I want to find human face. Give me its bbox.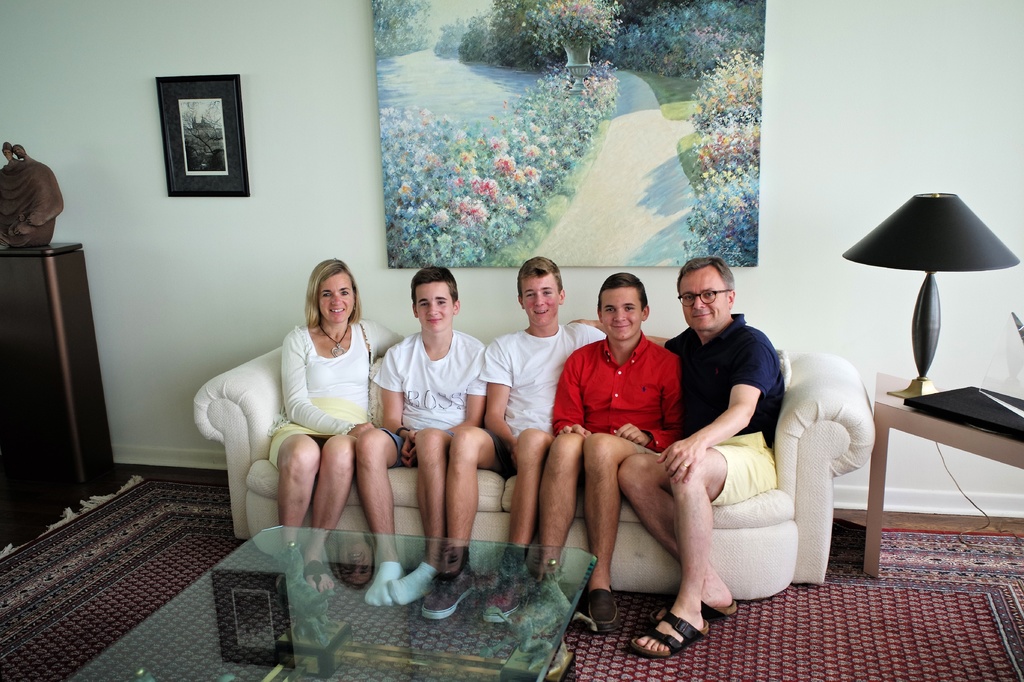
<region>518, 276, 558, 326</region>.
